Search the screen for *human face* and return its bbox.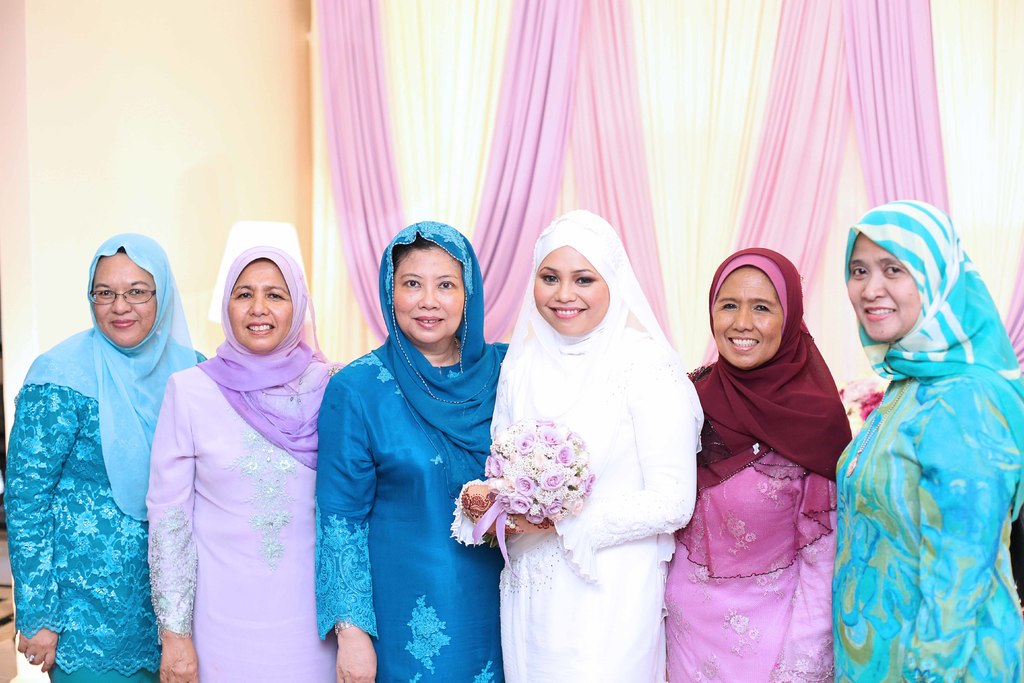
Found: [846,231,917,341].
